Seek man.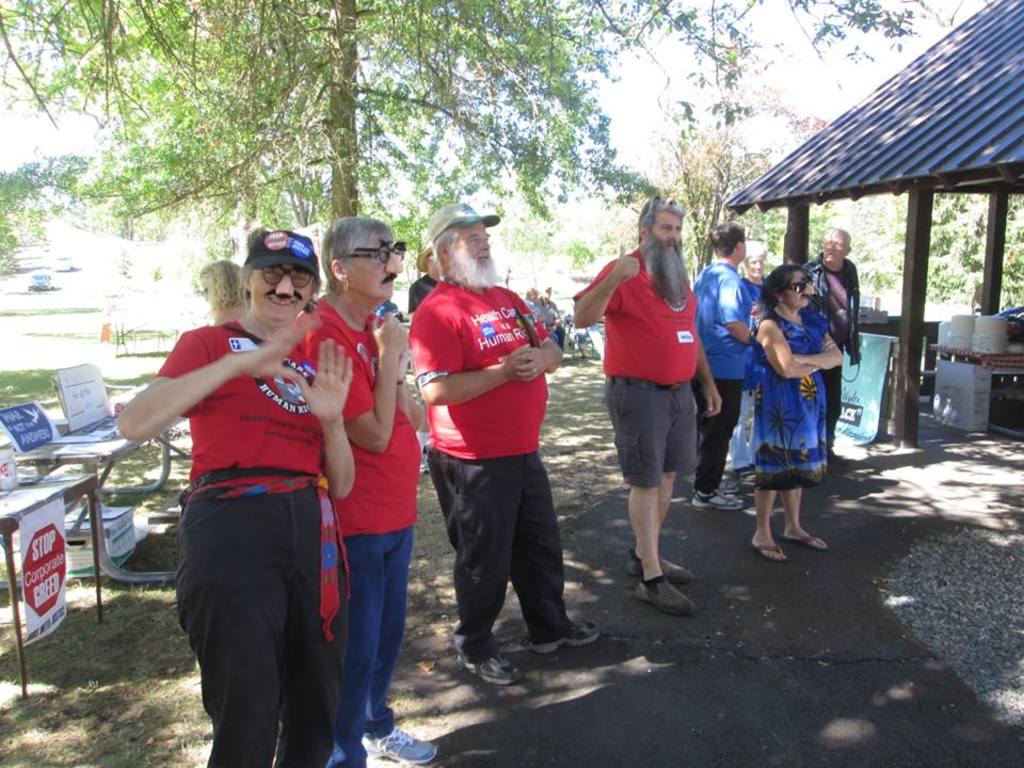
681, 212, 764, 512.
